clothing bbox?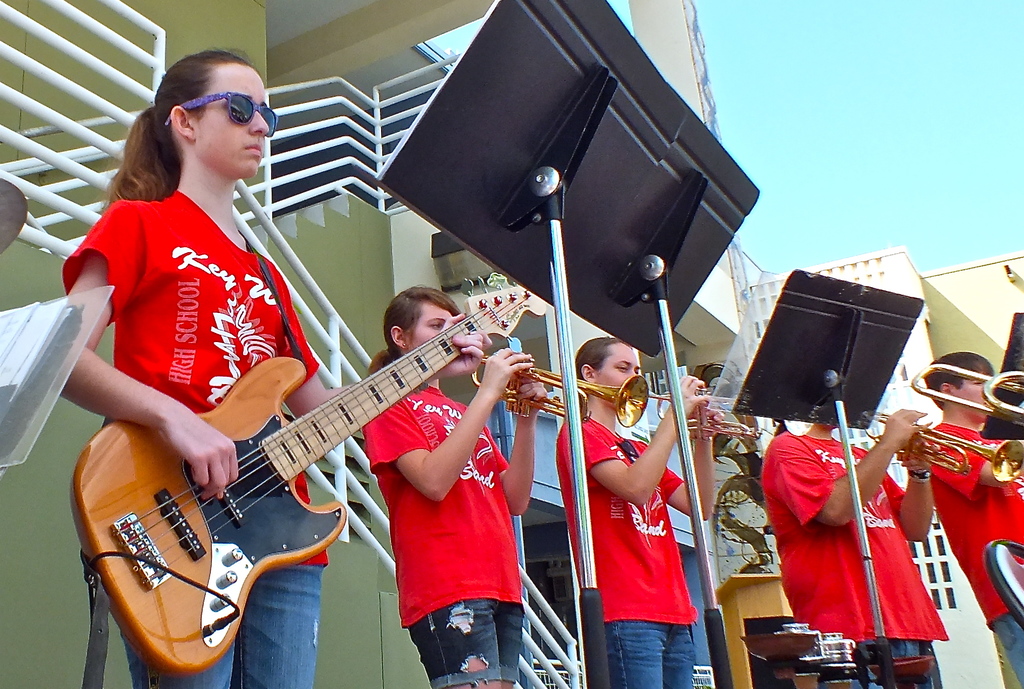
<bbox>939, 422, 1023, 630</bbox>
